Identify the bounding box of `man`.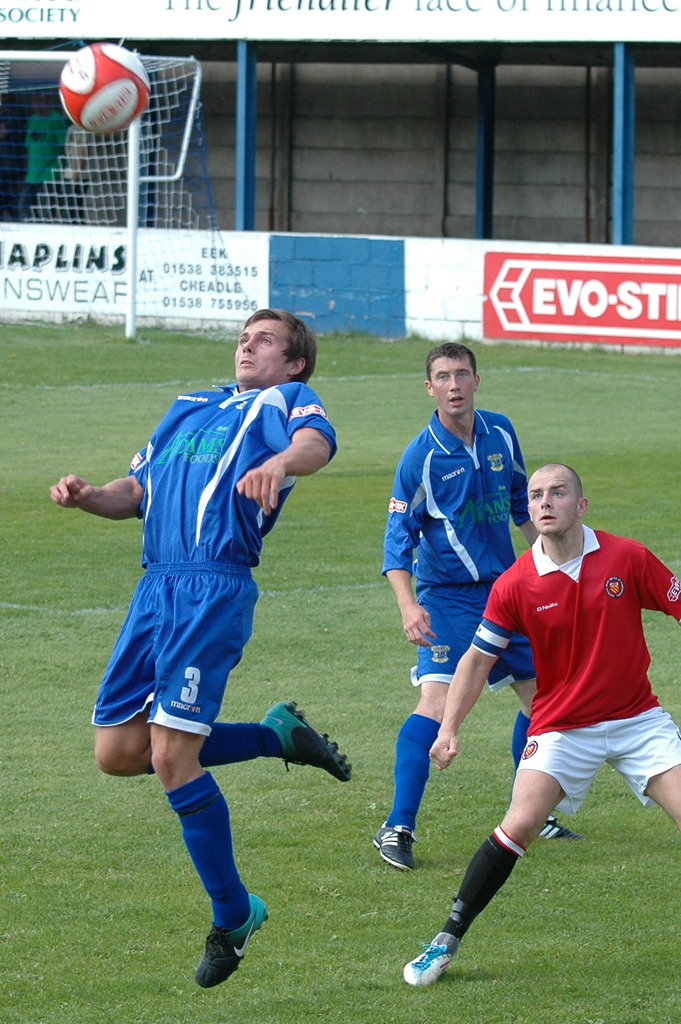
[left=397, top=467, right=680, bottom=990].
